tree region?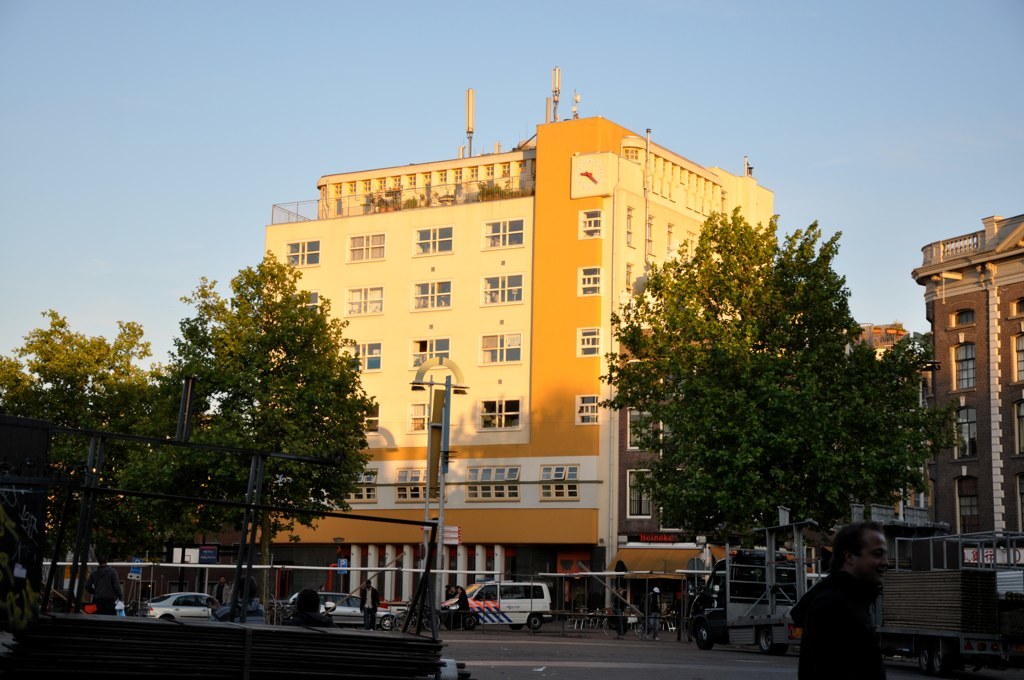
(x1=106, y1=243, x2=382, y2=622)
